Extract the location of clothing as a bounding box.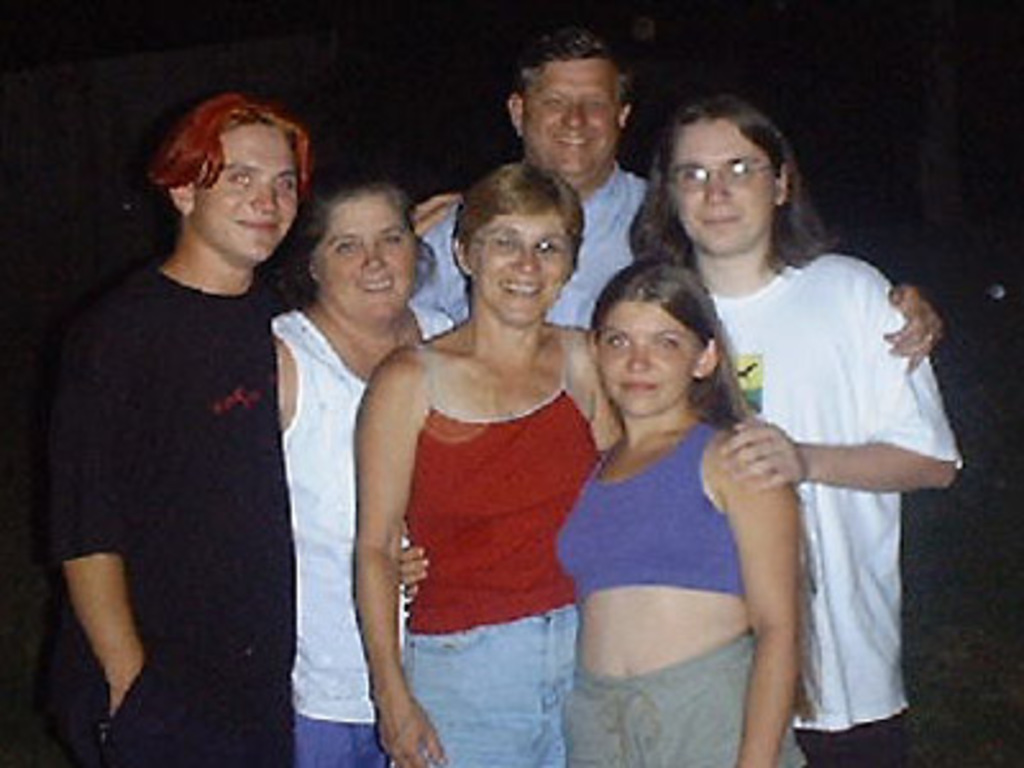
(394,310,591,765).
